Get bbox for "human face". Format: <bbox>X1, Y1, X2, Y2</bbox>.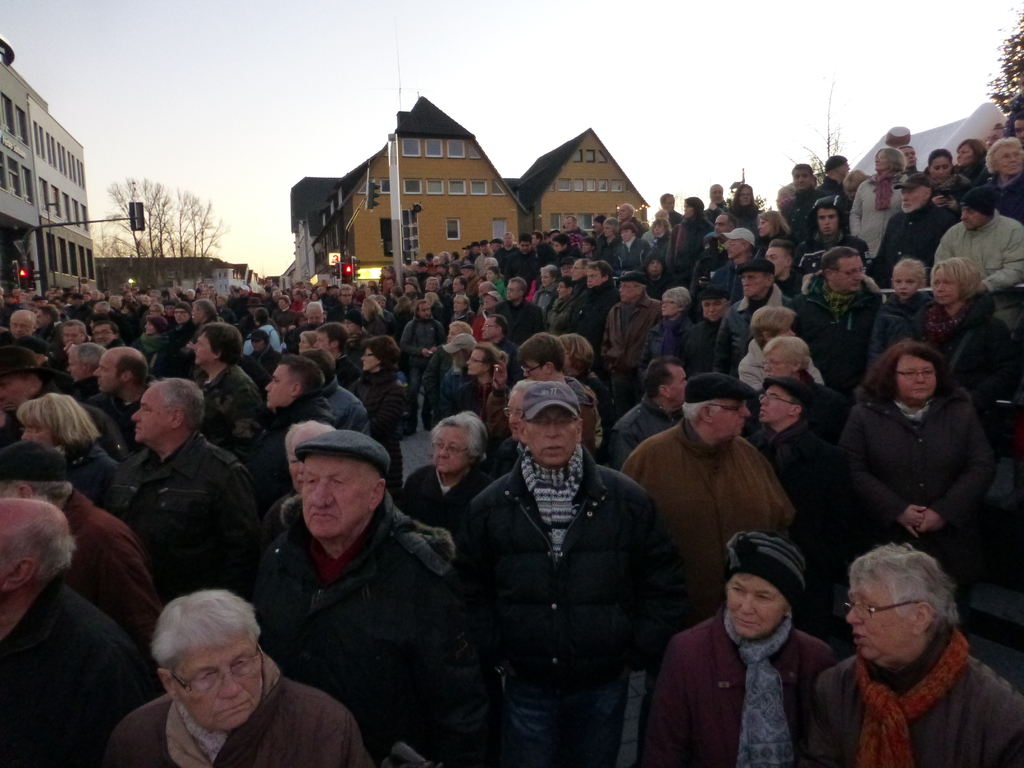
<bbox>703, 298, 724, 321</bbox>.
